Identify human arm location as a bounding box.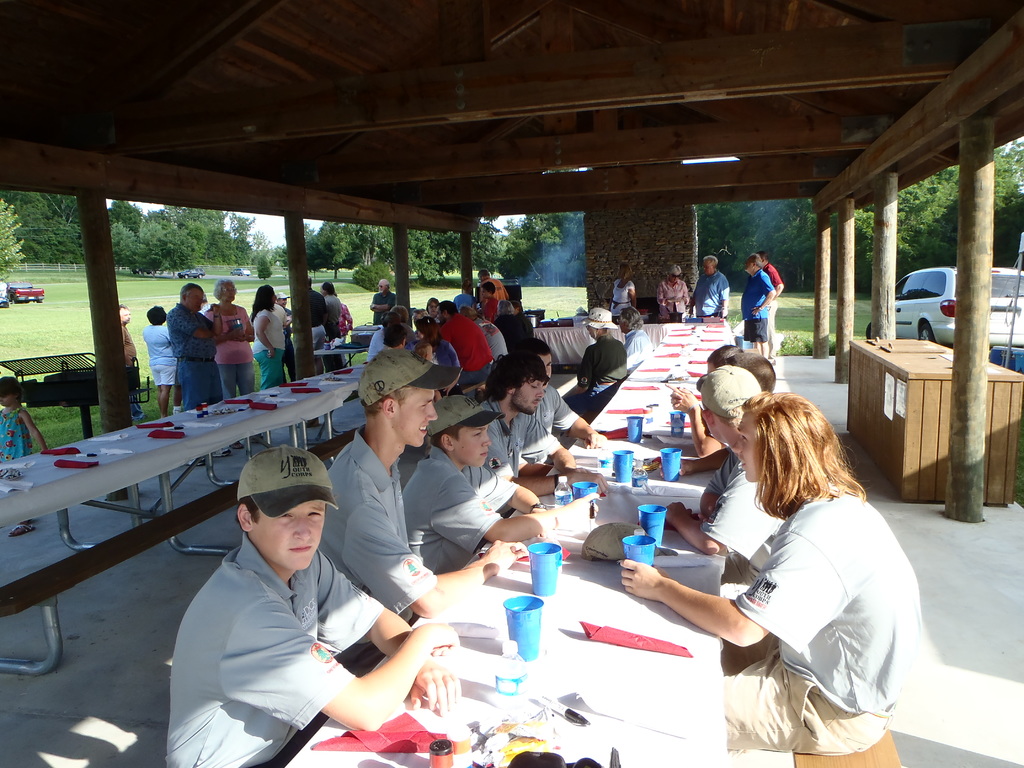
<box>593,545,783,676</box>.
